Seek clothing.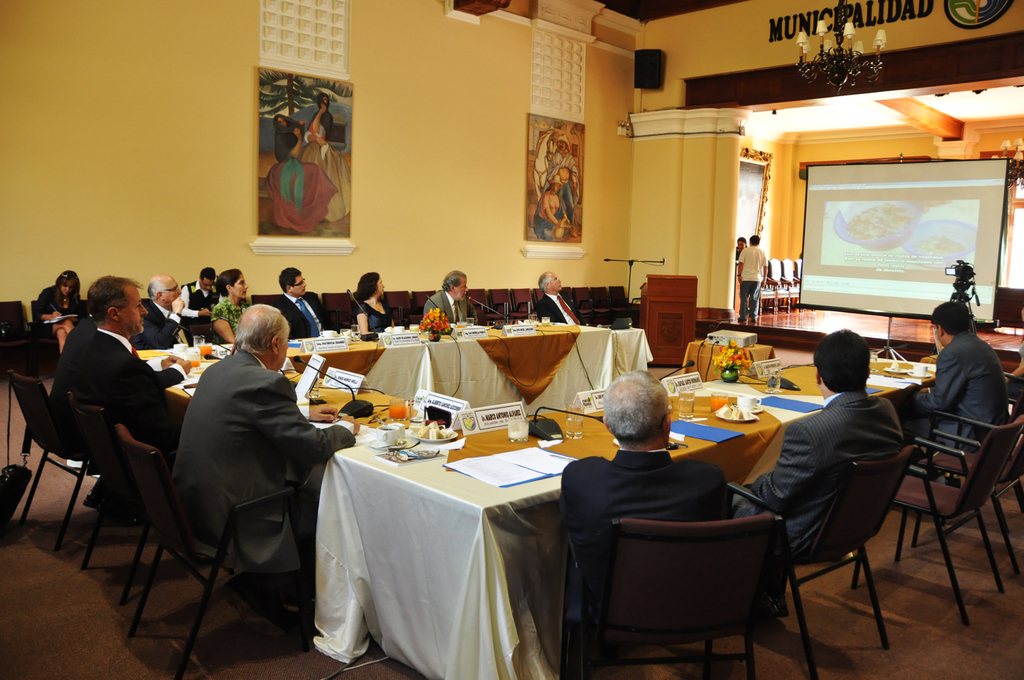
126:300:184:346.
